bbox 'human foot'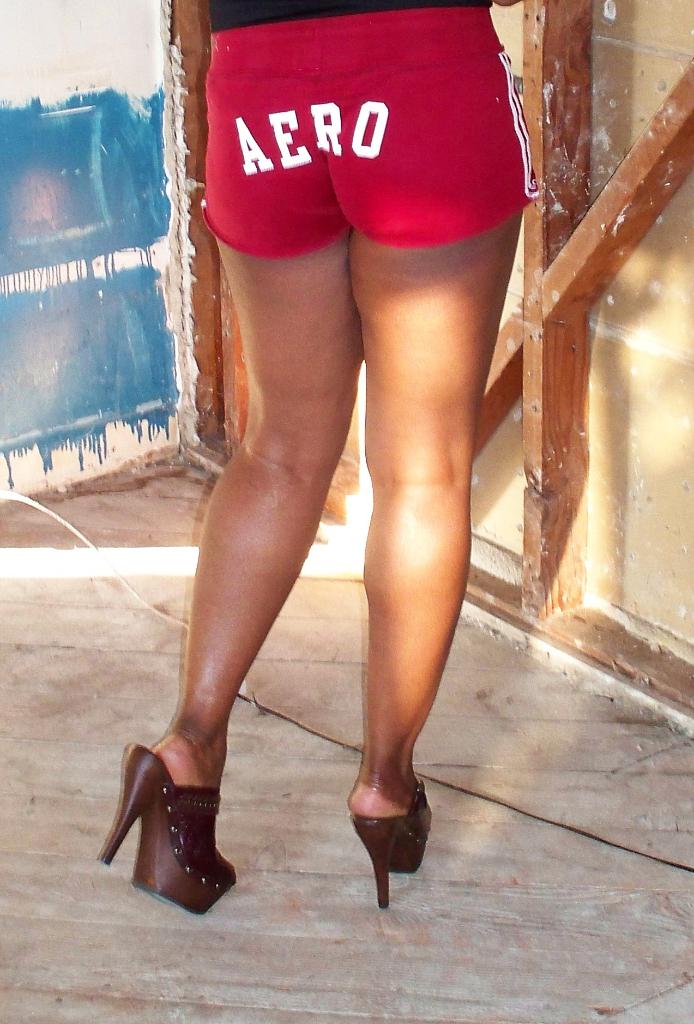
box(107, 776, 238, 913)
